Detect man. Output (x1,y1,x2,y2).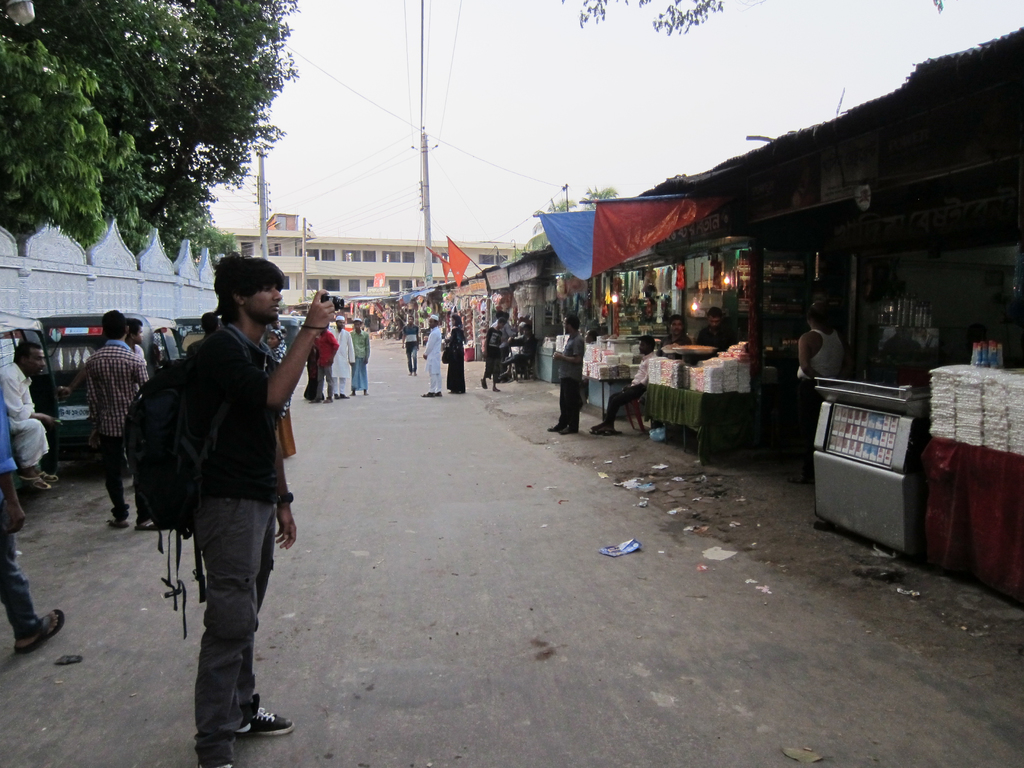
(141,269,304,735).
